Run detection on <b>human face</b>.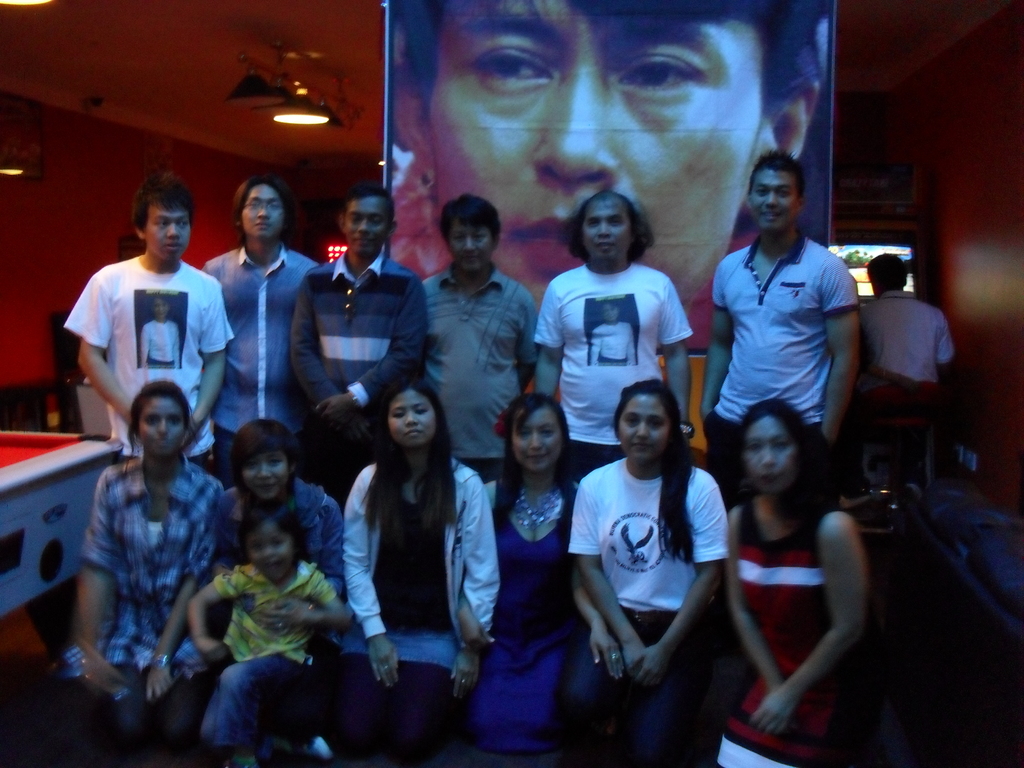
Result: [left=145, top=202, right=191, bottom=259].
